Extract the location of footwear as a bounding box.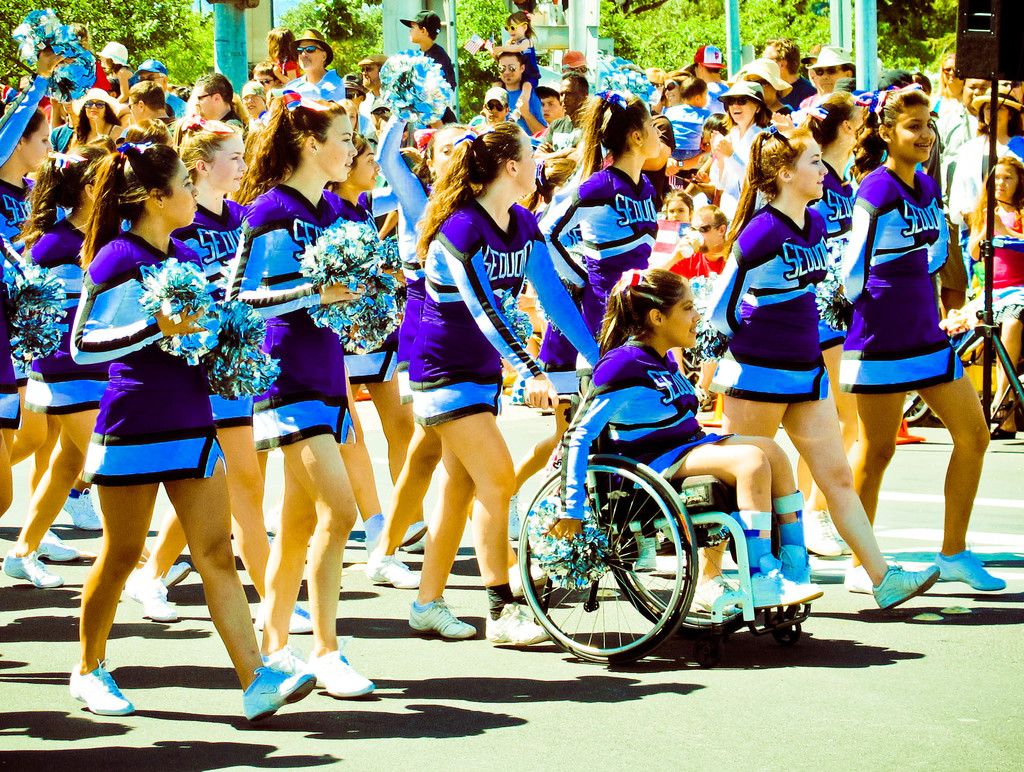
left=70, top=657, right=133, bottom=714.
